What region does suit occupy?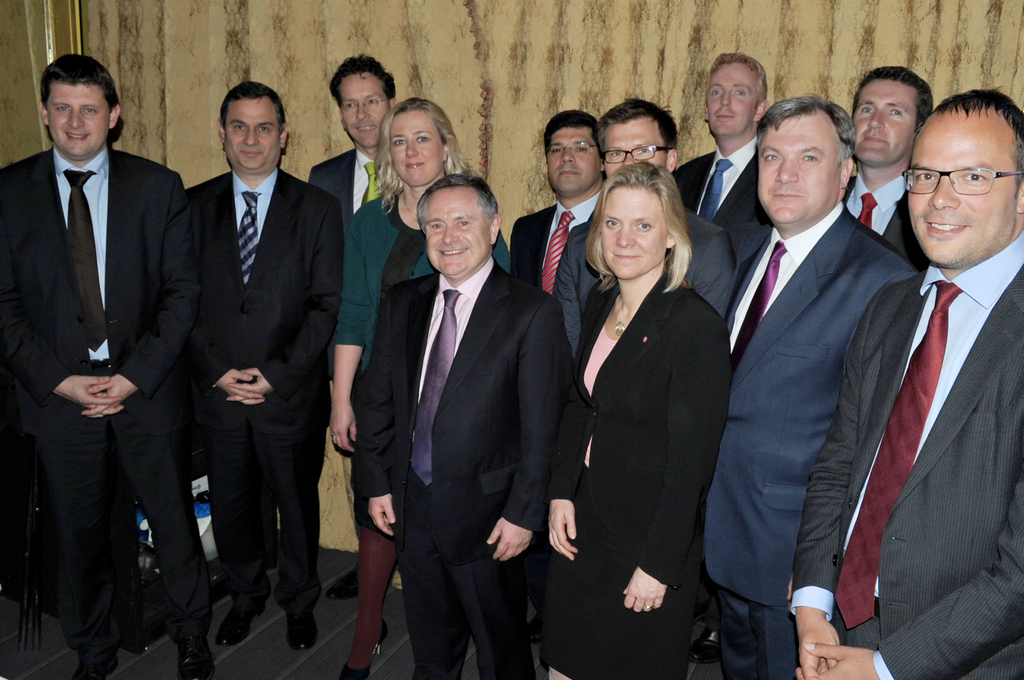
301:145:396:216.
